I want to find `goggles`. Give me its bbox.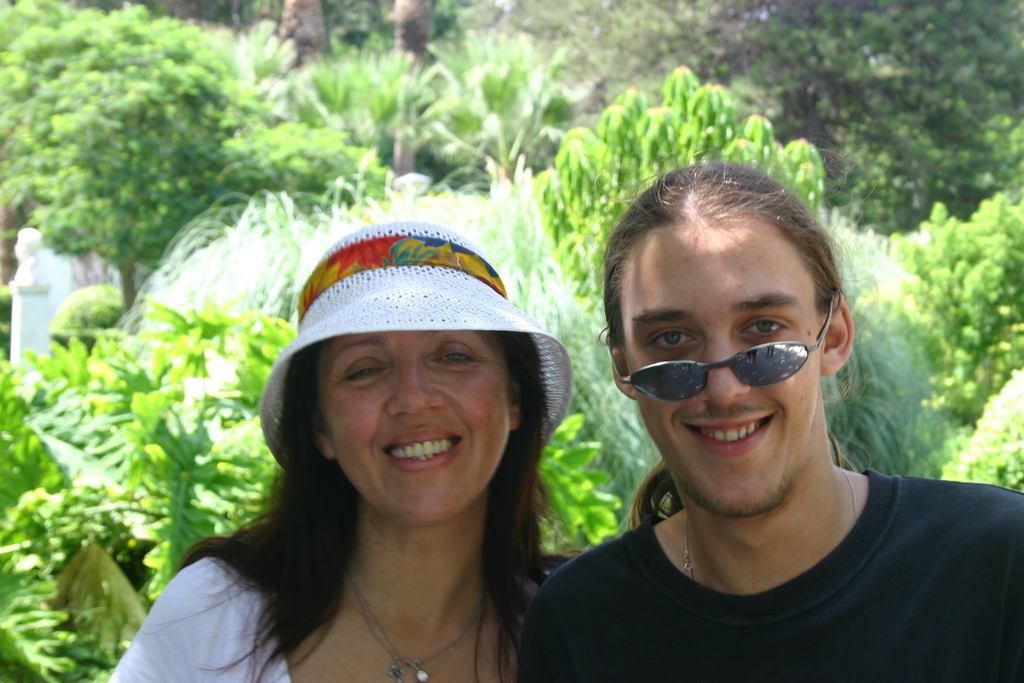
crop(605, 298, 848, 418).
